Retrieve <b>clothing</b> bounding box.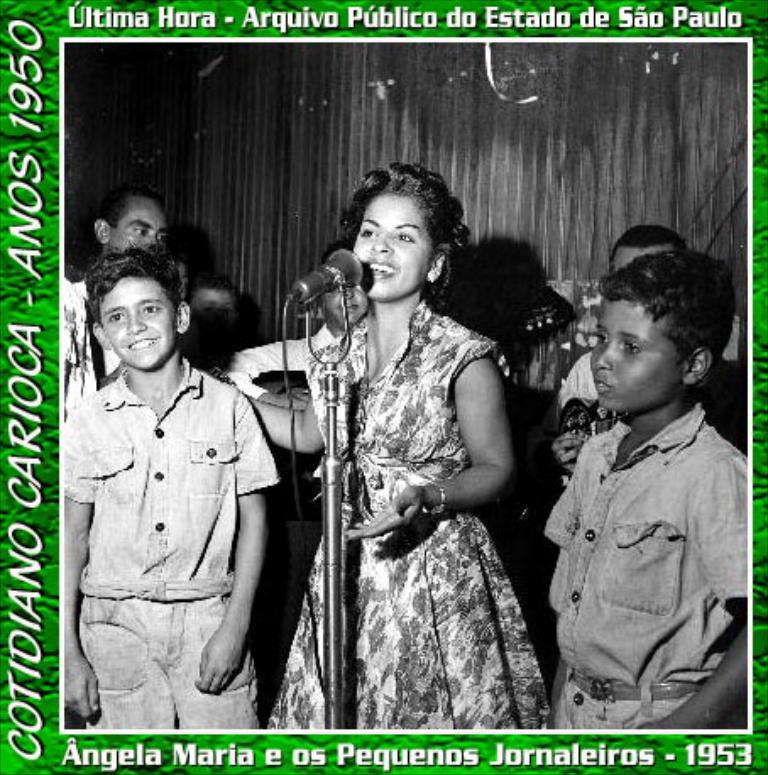
Bounding box: bbox=(531, 320, 761, 716).
